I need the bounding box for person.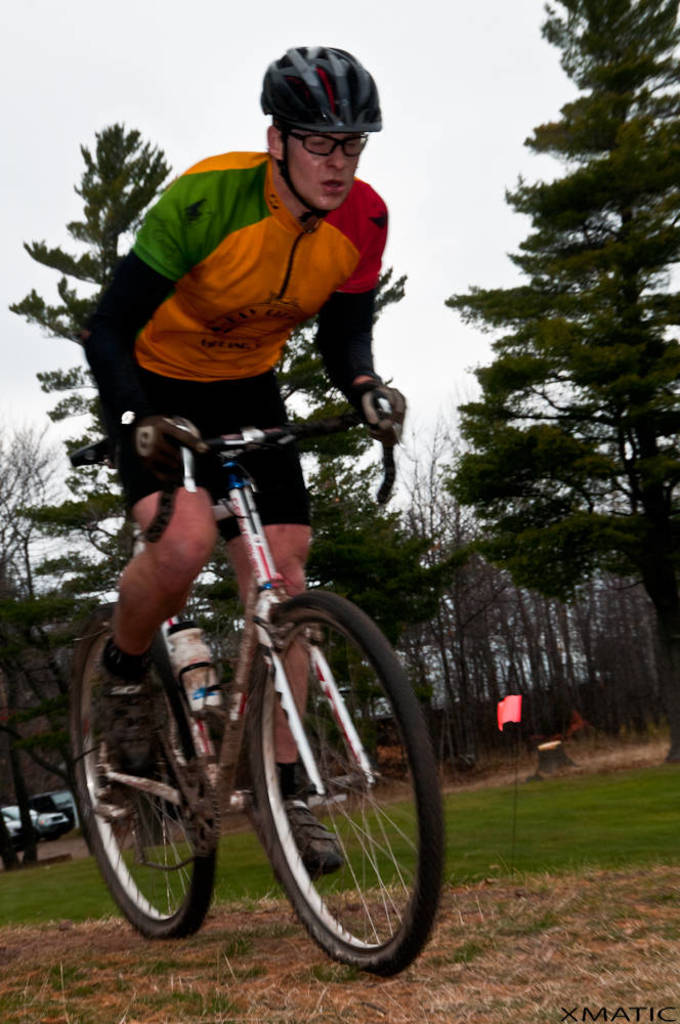
Here it is: crop(77, 82, 442, 922).
